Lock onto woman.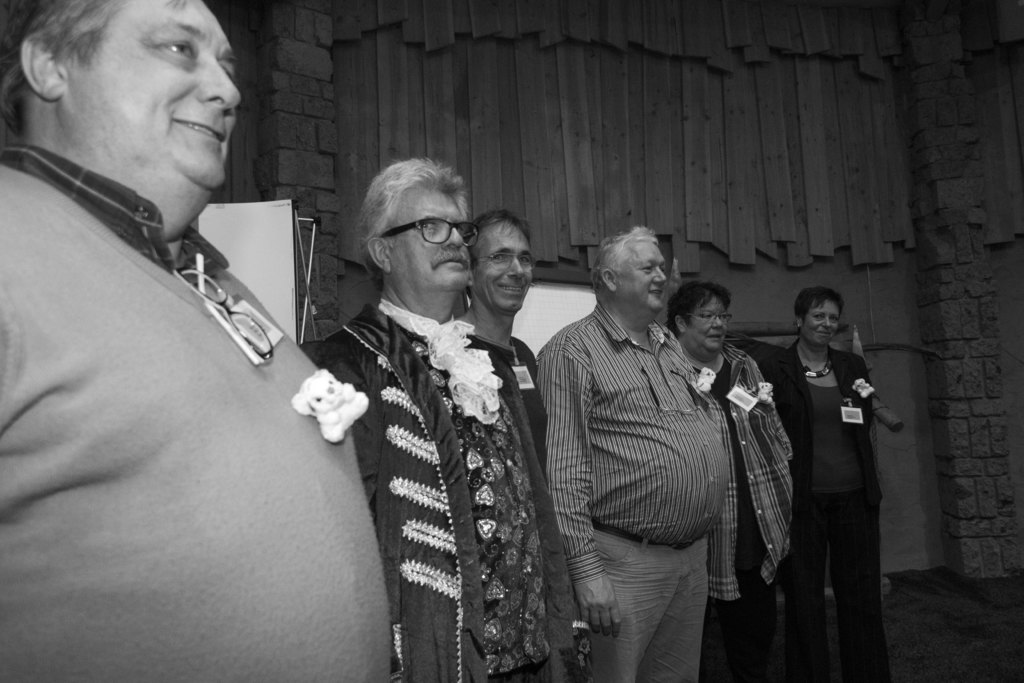
Locked: {"left": 666, "top": 281, "right": 795, "bottom": 682}.
